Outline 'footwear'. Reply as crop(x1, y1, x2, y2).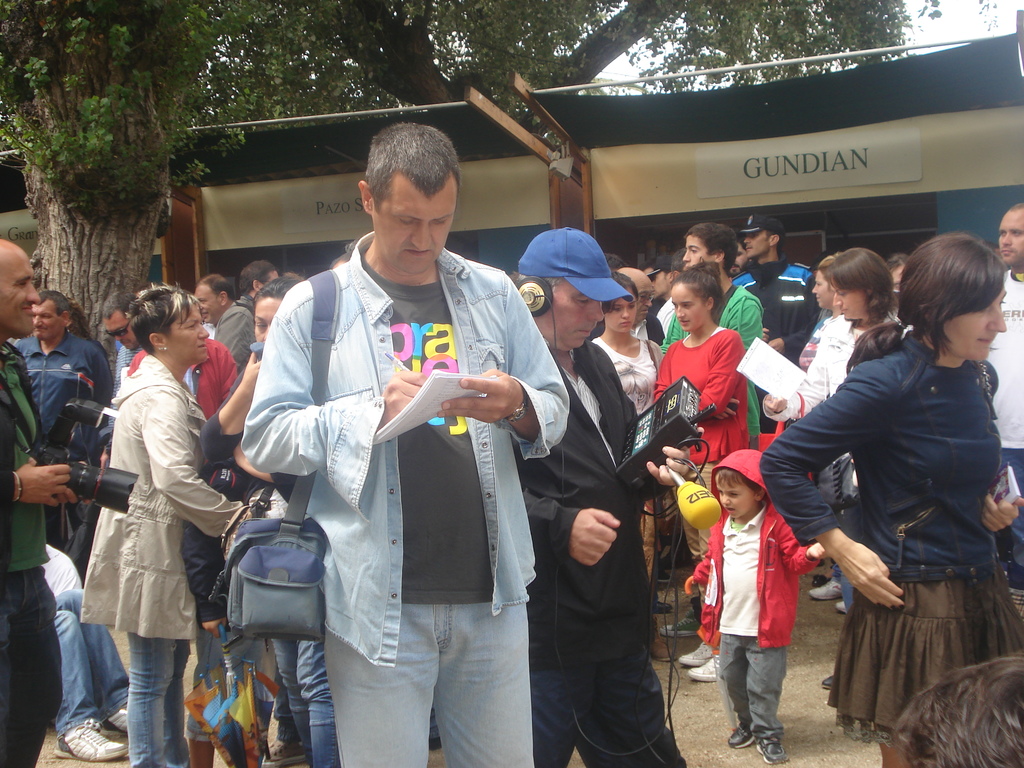
crop(657, 602, 673, 611).
